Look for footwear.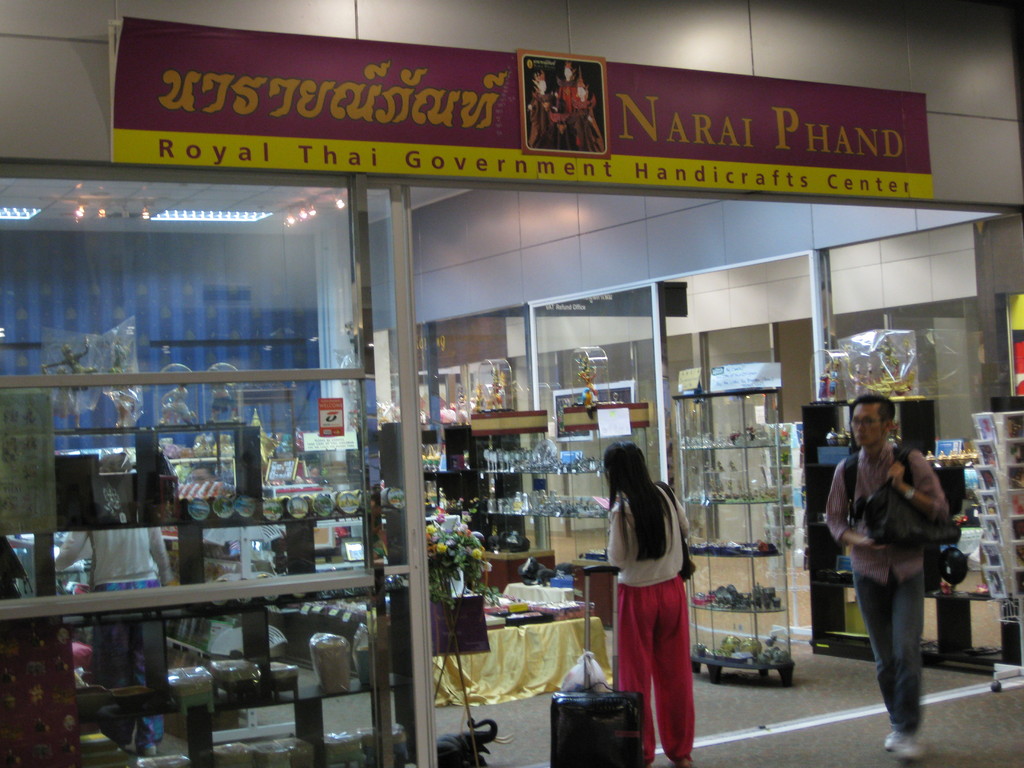
Found: <box>896,721,927,761</box>.
